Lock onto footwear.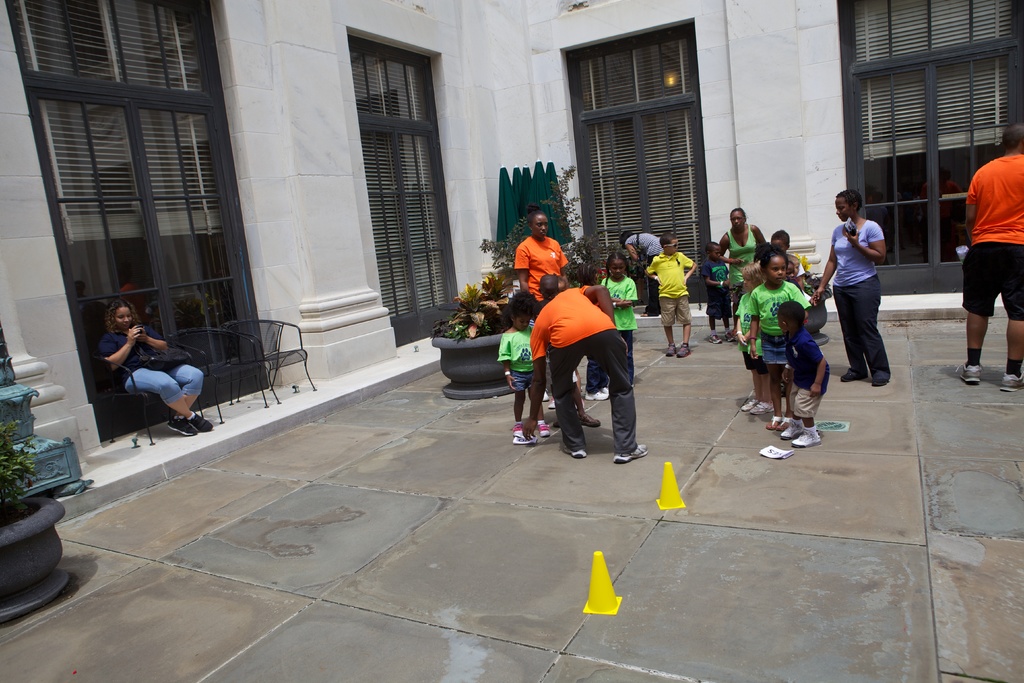
Locked: left=190, top=410, right=214, bottom=432.
